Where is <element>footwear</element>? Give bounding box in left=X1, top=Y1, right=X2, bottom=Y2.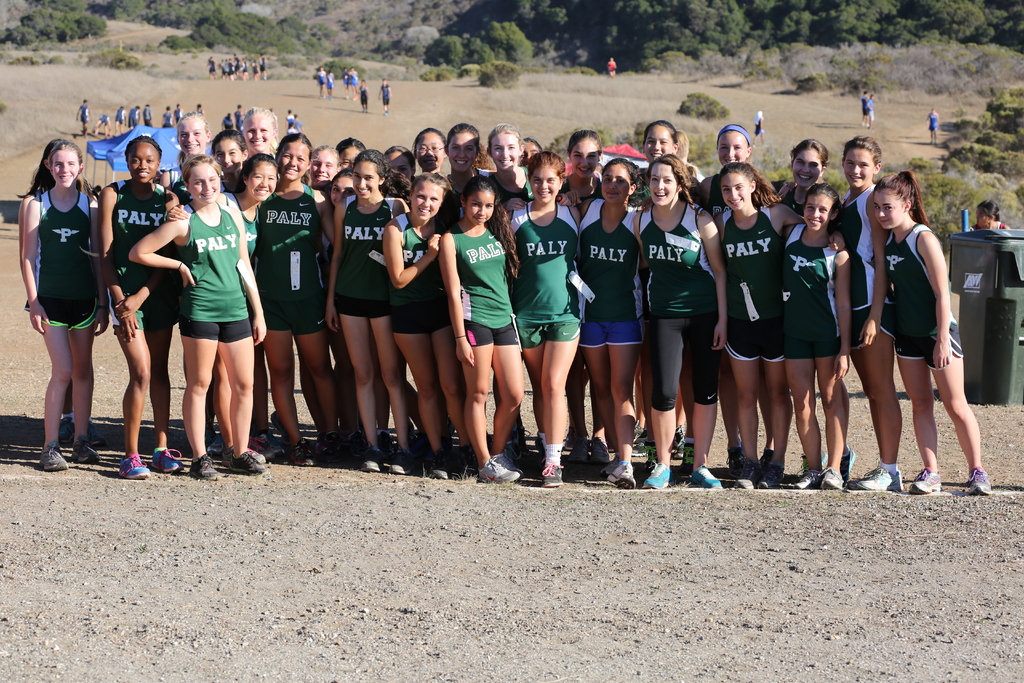
left=37, top=445, right=72, bottom=475.
